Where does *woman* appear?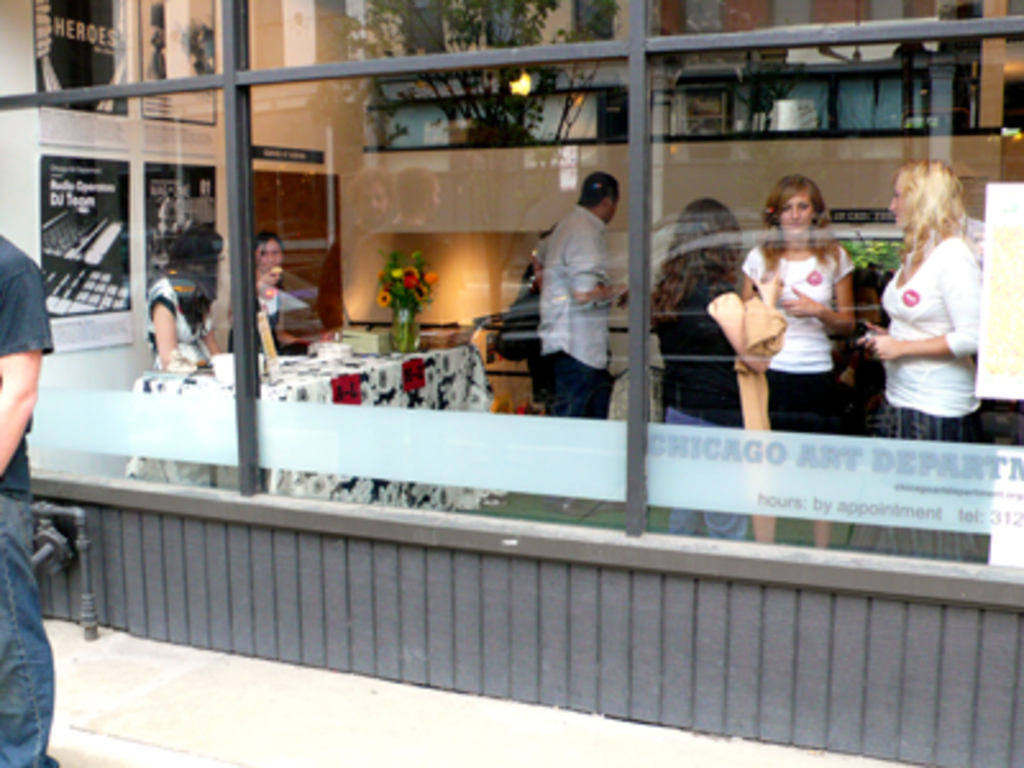
Appears at locate(858, 133, 993, 456).
